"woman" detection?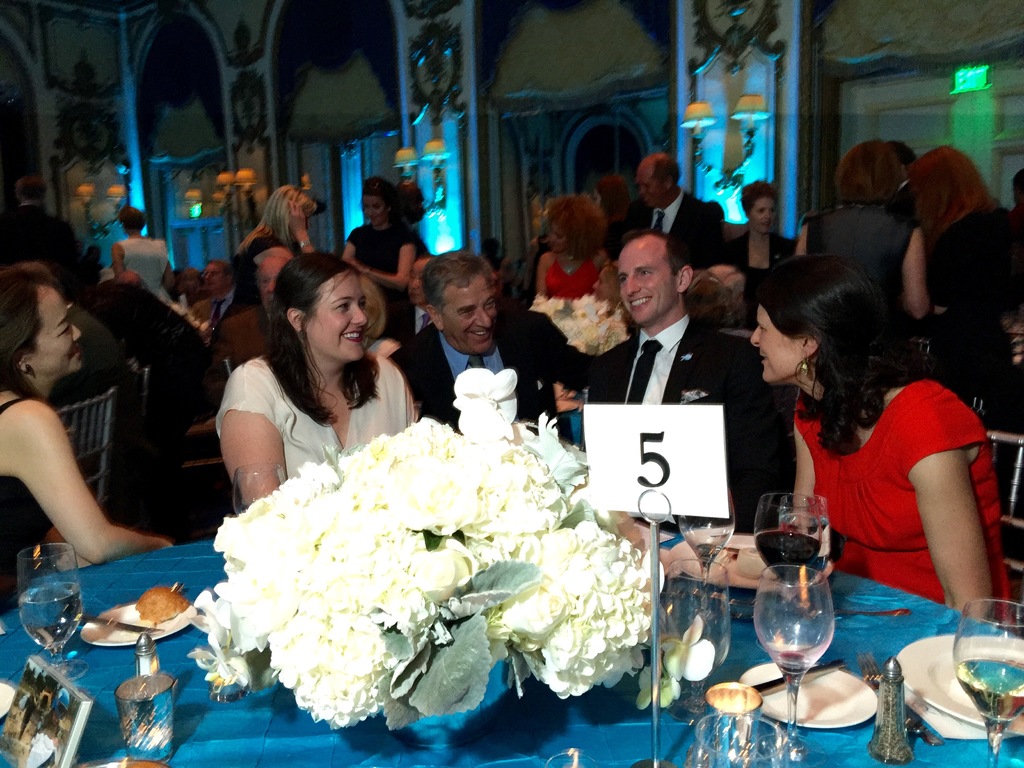
536, 195, 613, 295
